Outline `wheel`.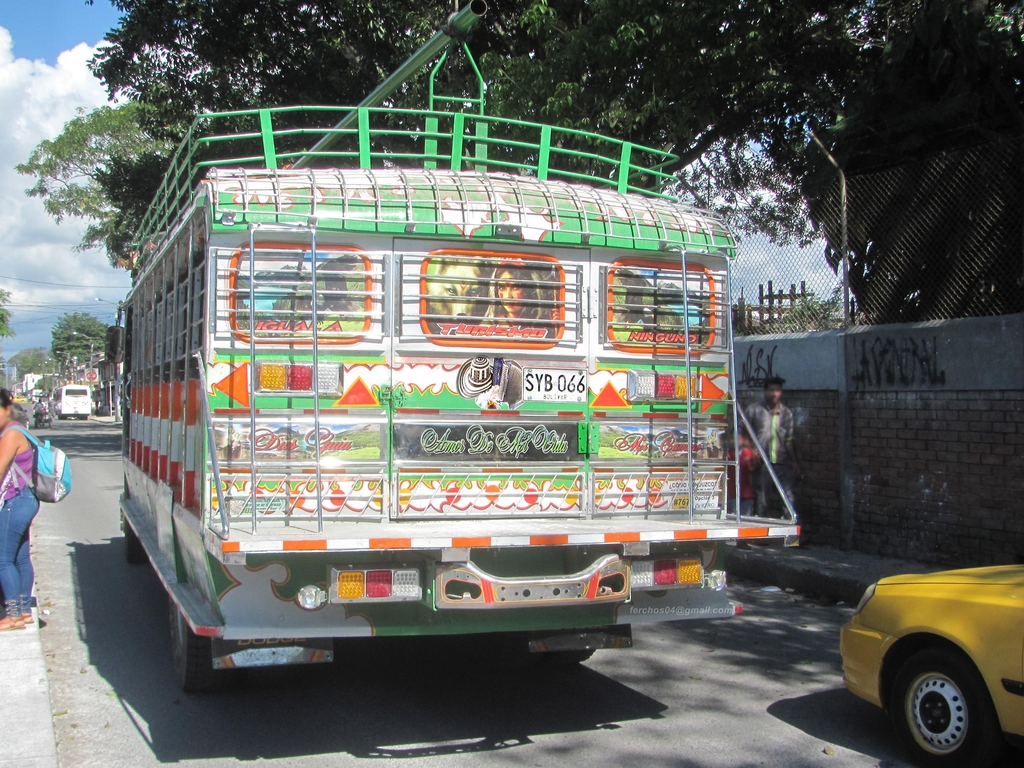
Outline: <region>56, 407, 68, 429</region>.
